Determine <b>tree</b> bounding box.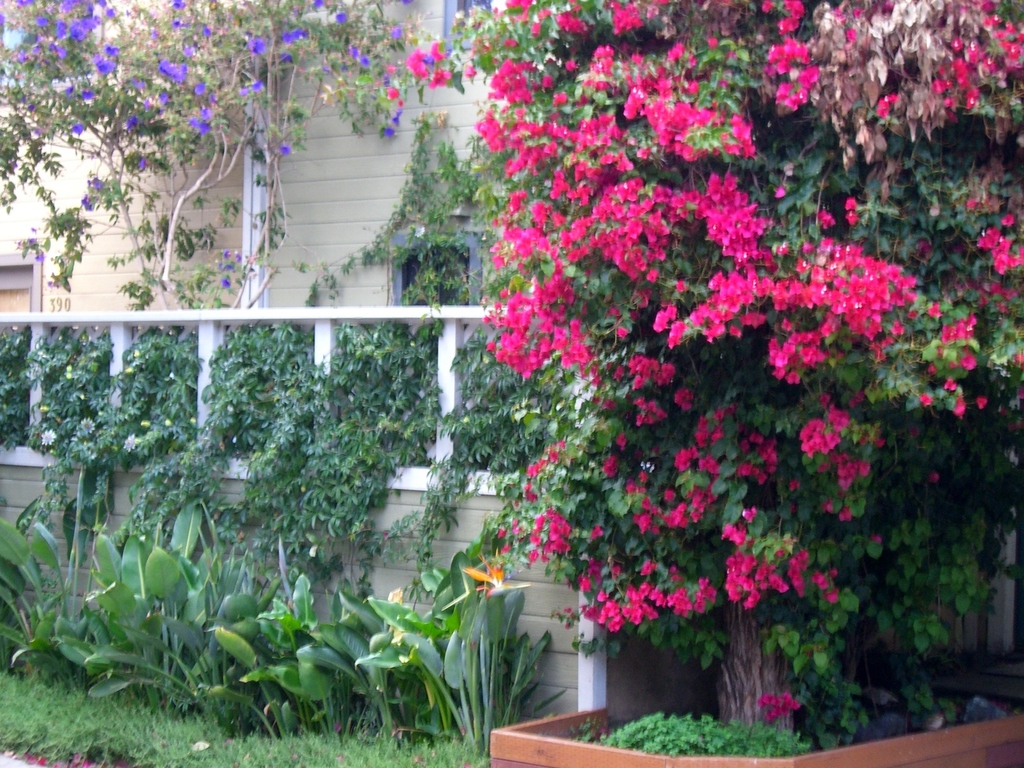
Determined: locate(382, 0, 1023, 738).
